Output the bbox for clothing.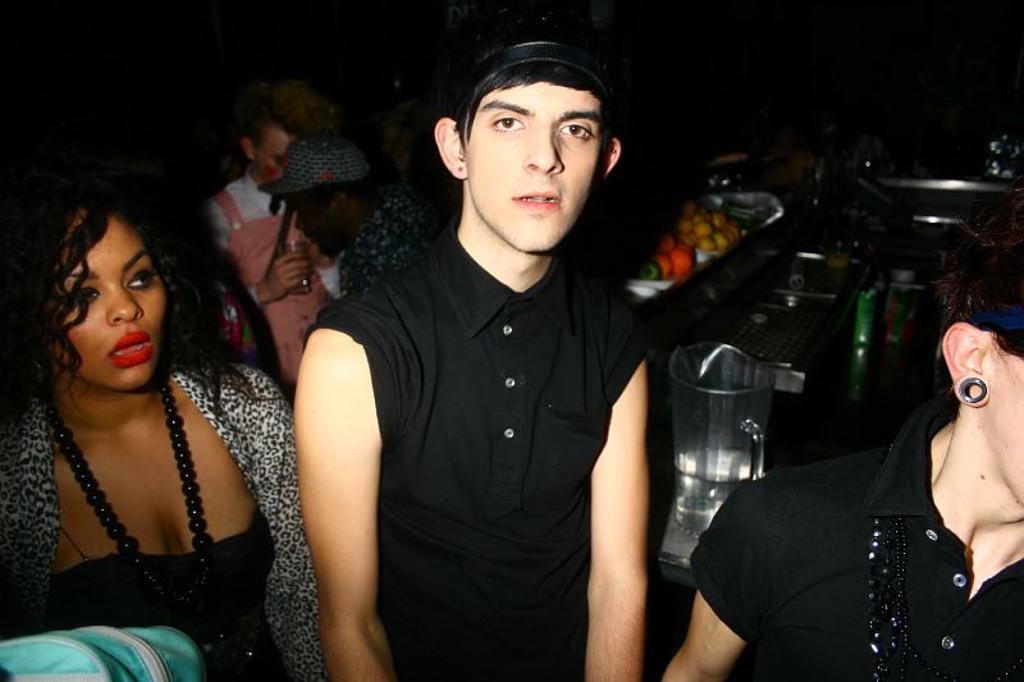
[205,168,324,407].
